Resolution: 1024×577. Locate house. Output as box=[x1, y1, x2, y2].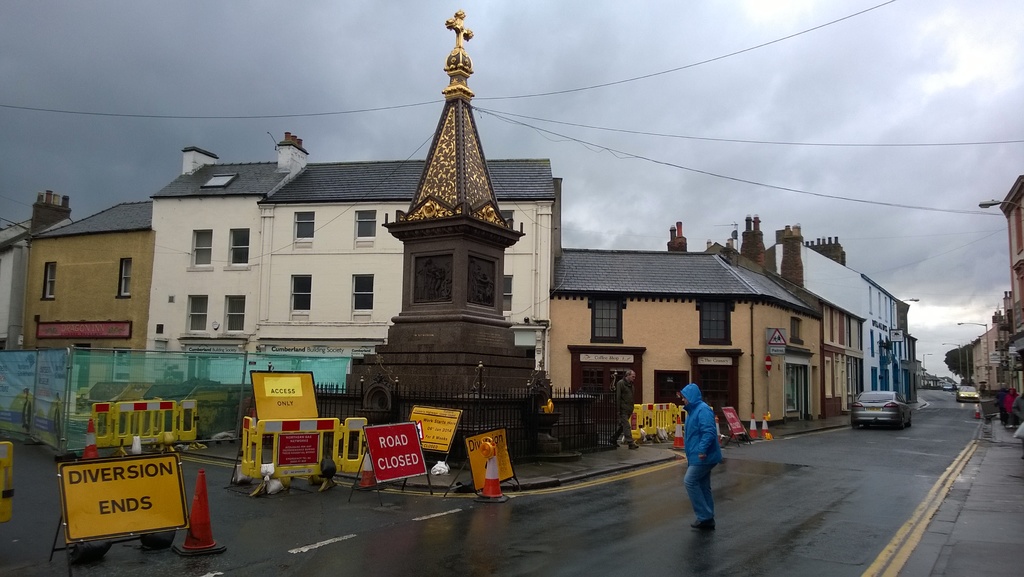
box=[726, 216, 911, 429].
